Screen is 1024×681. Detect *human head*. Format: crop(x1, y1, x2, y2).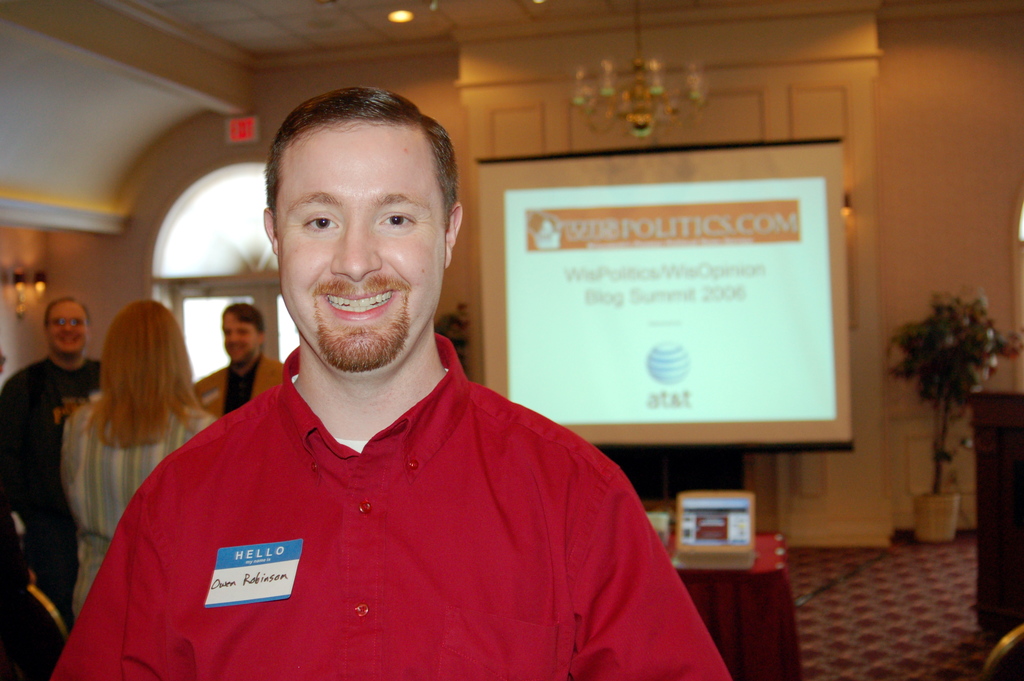
crop(235, 83, 468, 386).
